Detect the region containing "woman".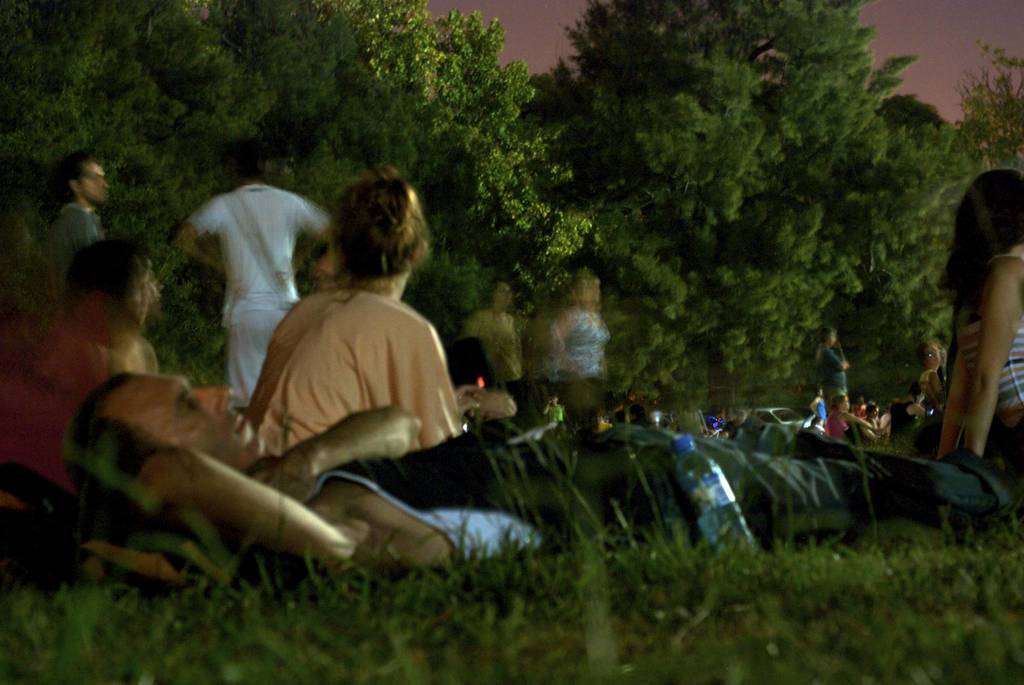
(833,393,893,441).
